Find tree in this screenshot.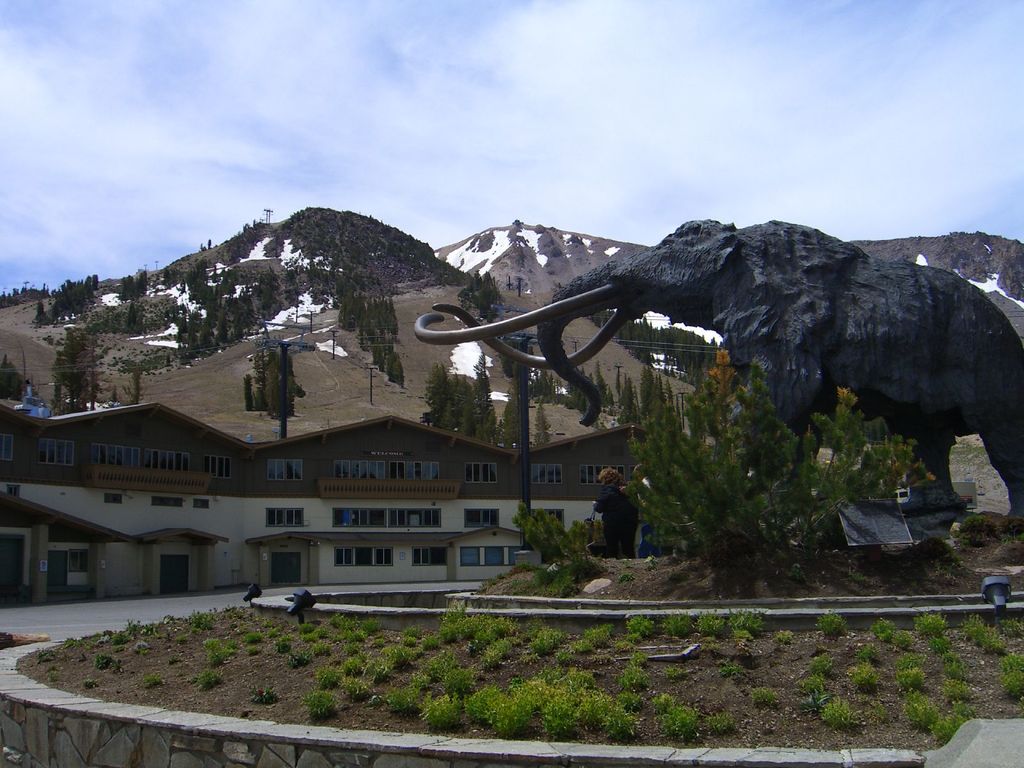
The bounding box for tree is (x1=615, y1=340, x2=932, y2=579).
